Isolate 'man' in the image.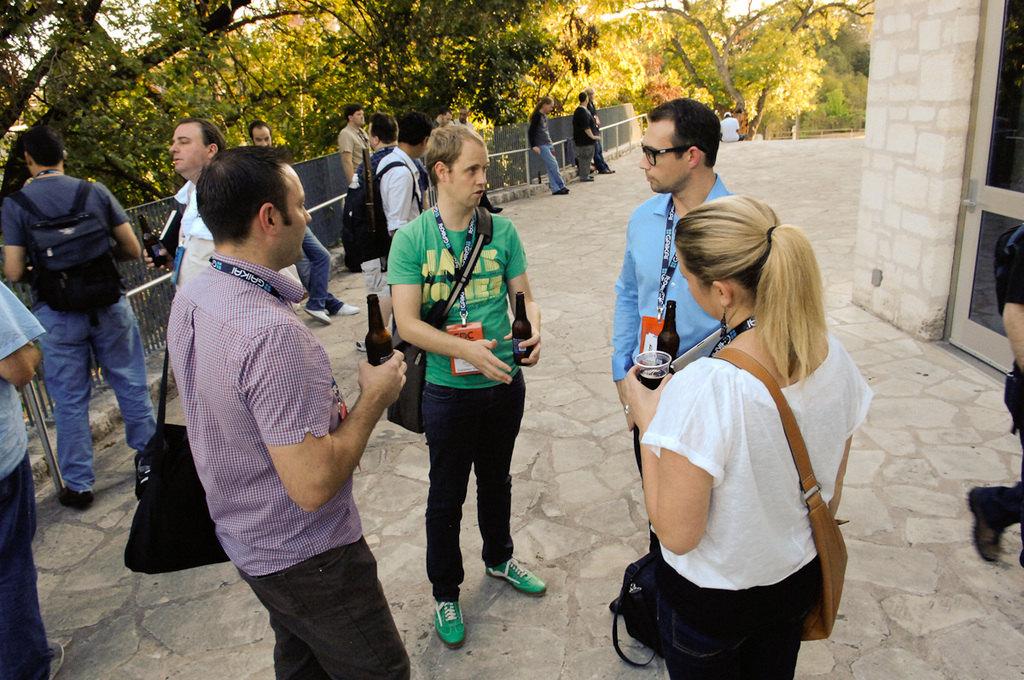
Isolated region: (386,117,544,657).
